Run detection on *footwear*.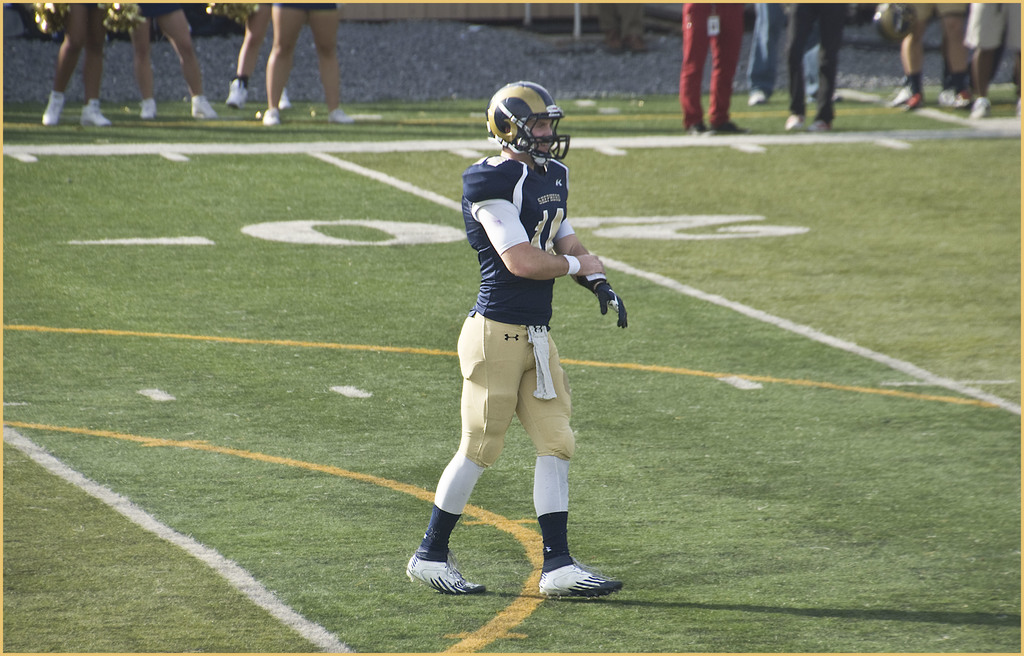
Result: detection(41, 90, 65, 127).
